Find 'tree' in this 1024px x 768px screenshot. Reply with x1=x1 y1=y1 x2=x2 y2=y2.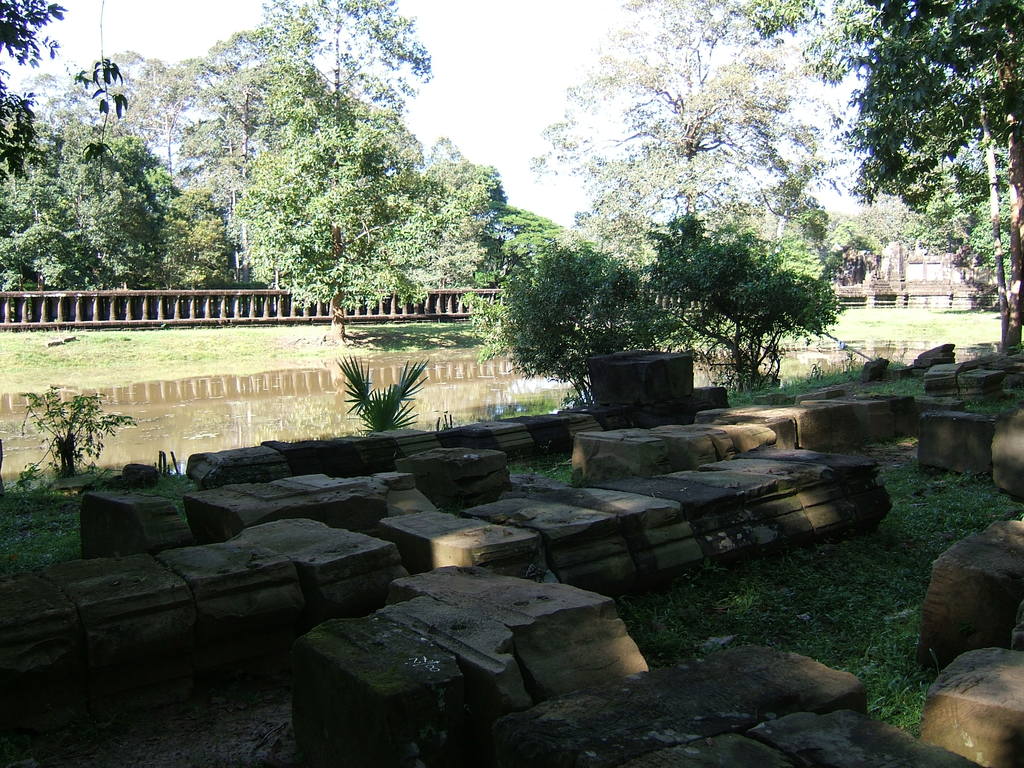
x1=154 y1=181 x2=241 y2=291.
